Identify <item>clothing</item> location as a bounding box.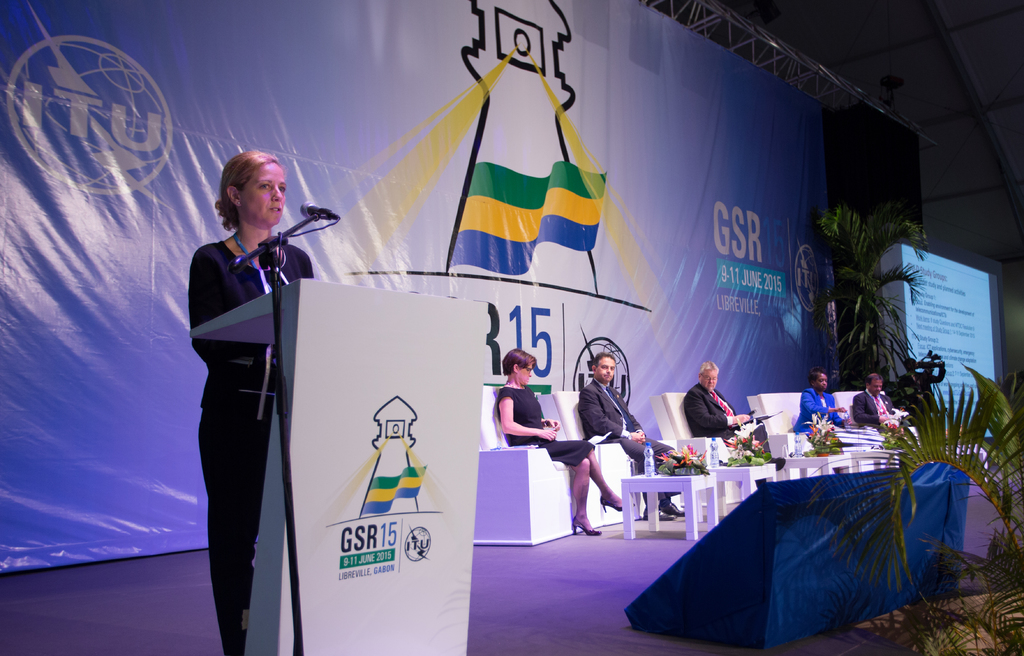
x1=787, y1=378, x2=849, y2=437.
